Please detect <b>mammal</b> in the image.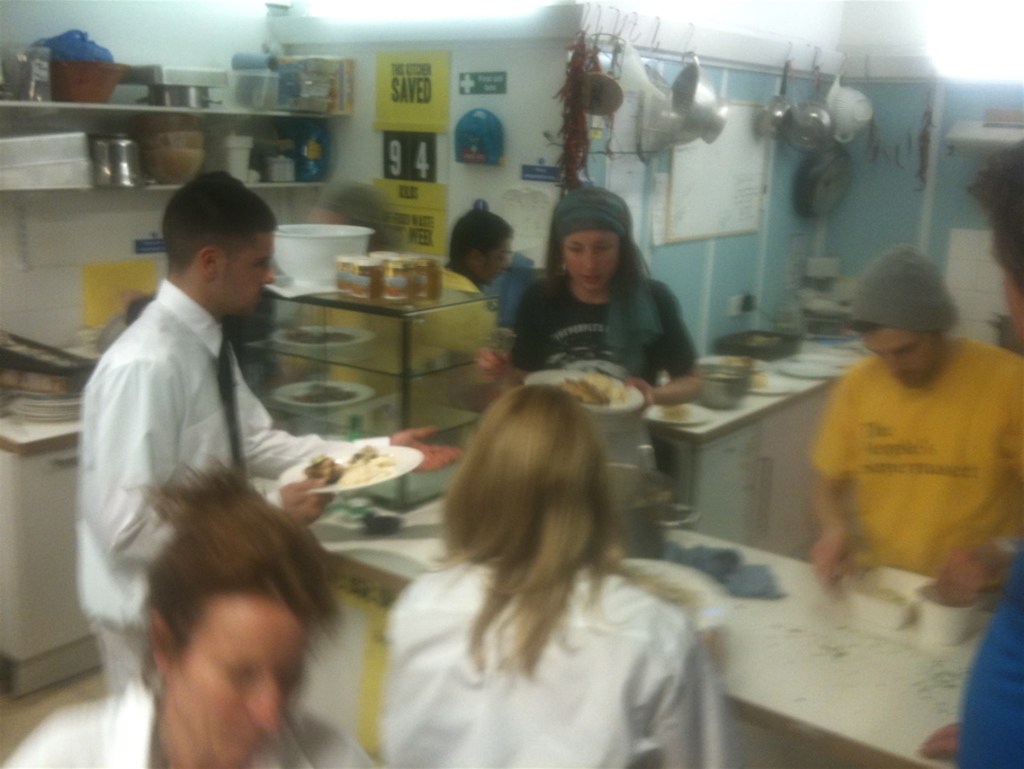
<bbox>378, 383, 744, 768</bbox>.
